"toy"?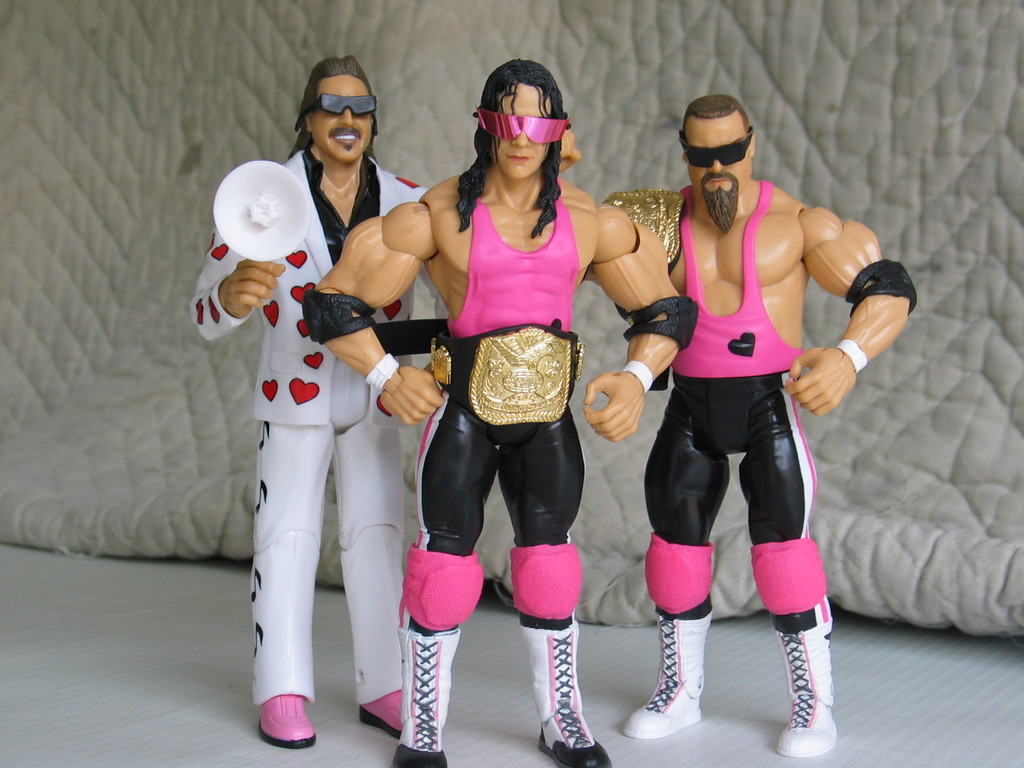
select_region(386, 56, 630, 676)
